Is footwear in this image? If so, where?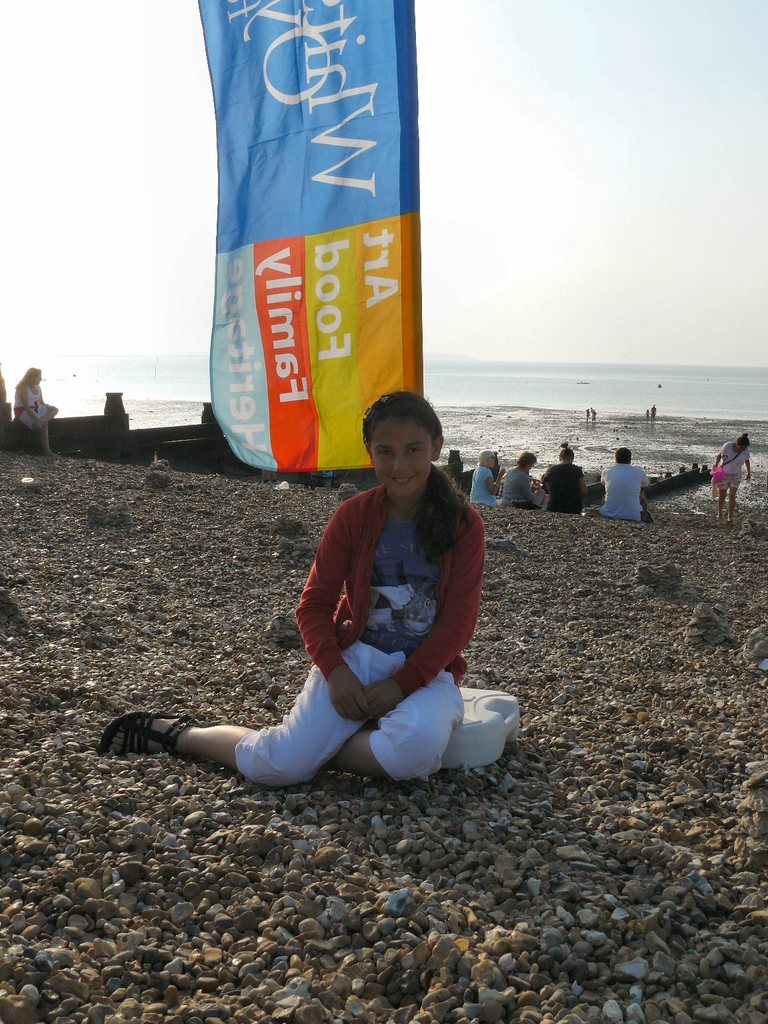
Yes, at x1=96, y1=715, x2=201, y2=761.
